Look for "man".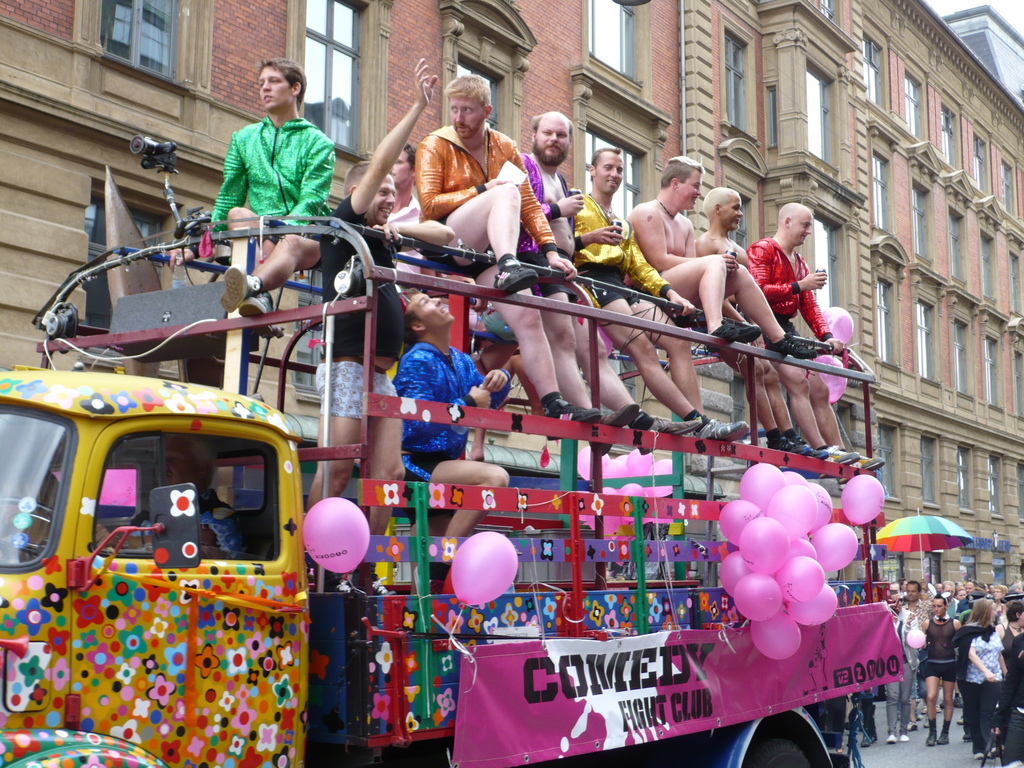
Found: crop(397, 283, 499, 540).
